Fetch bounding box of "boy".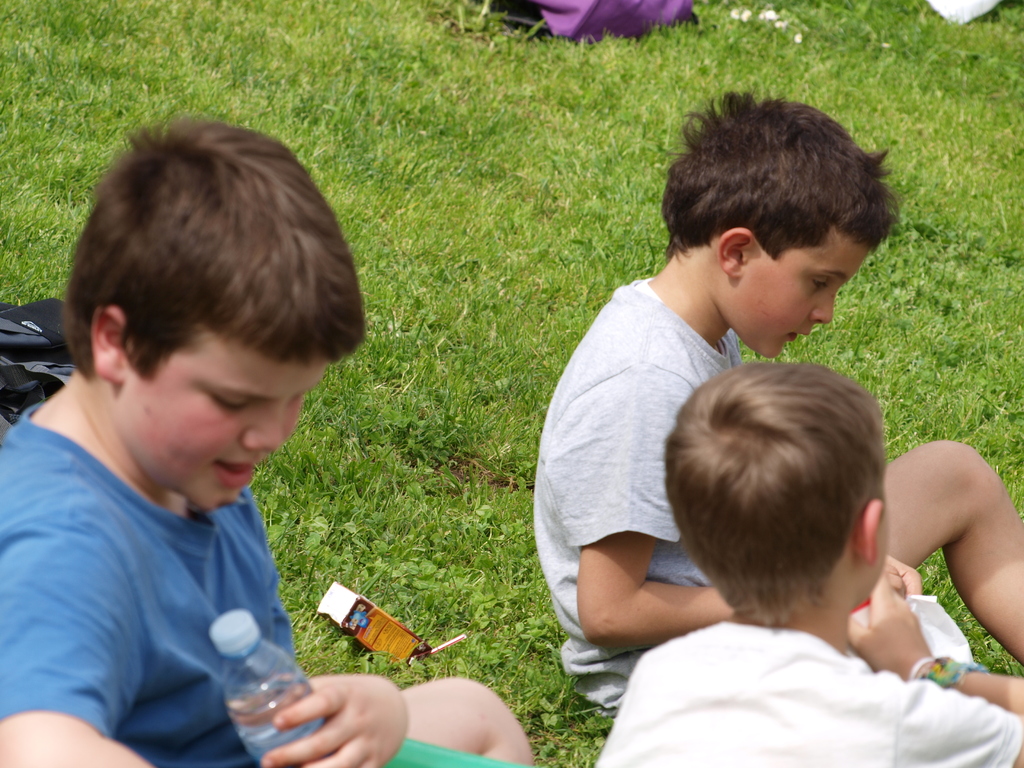
Bbox: <bbox>532, 94, 1023, 717</bbox>.
